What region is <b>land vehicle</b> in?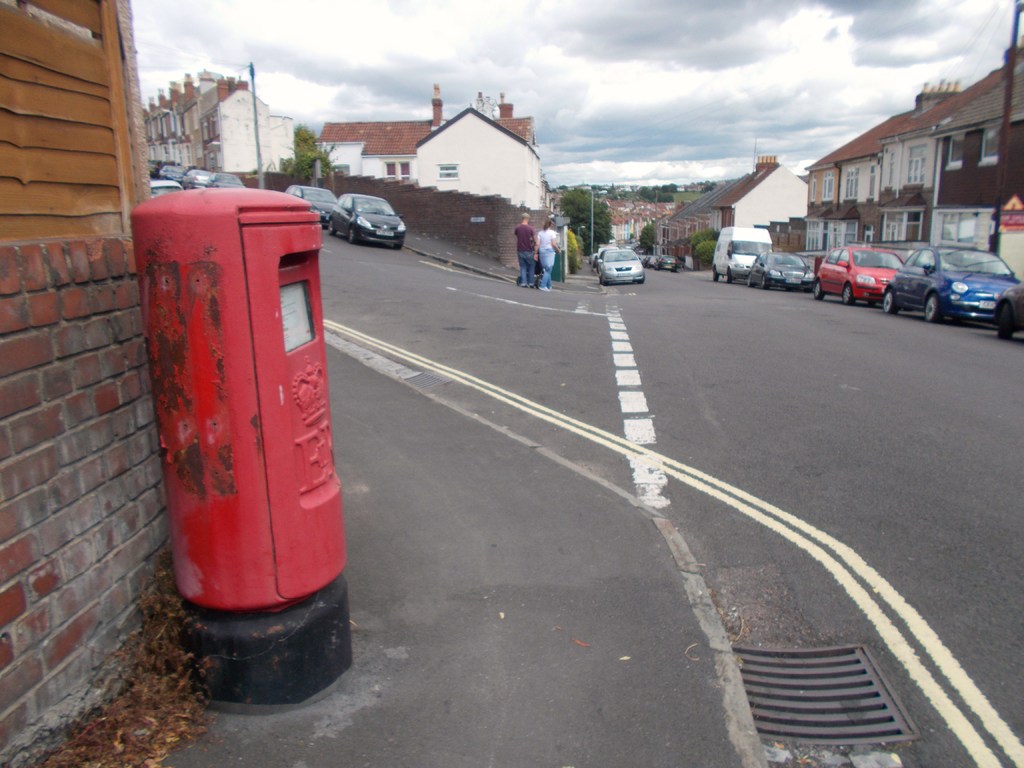
[left=815, top=242, right=904, bottom=305].
